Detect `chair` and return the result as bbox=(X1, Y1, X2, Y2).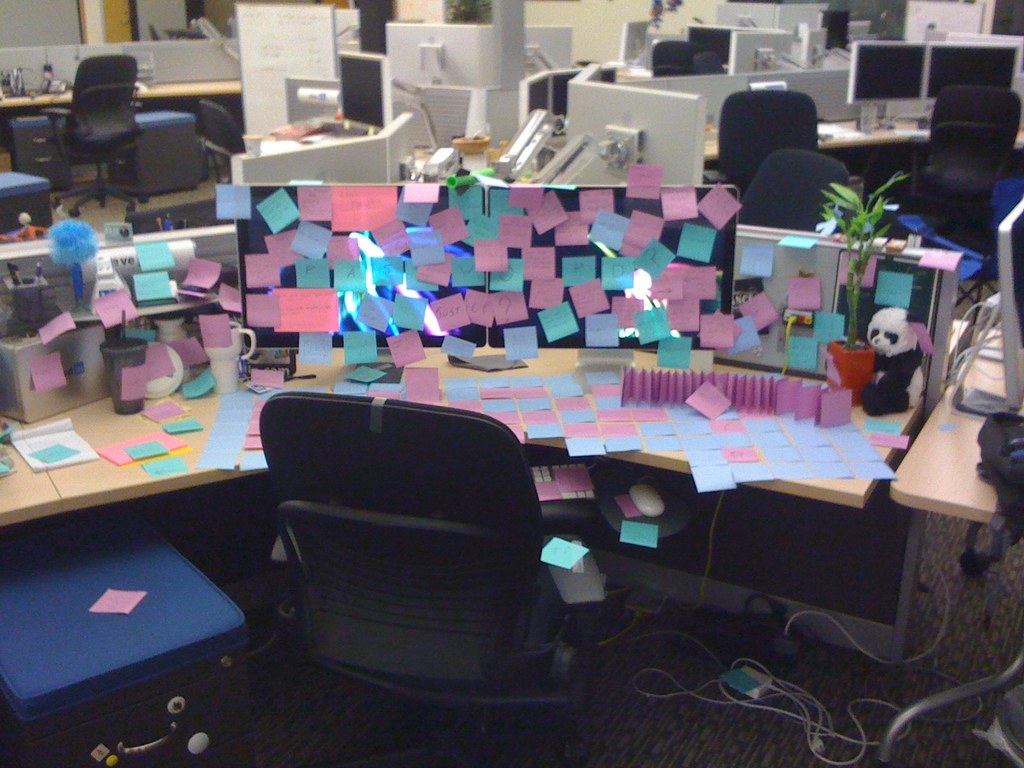
bbox=(44, 54, 156, 221).
